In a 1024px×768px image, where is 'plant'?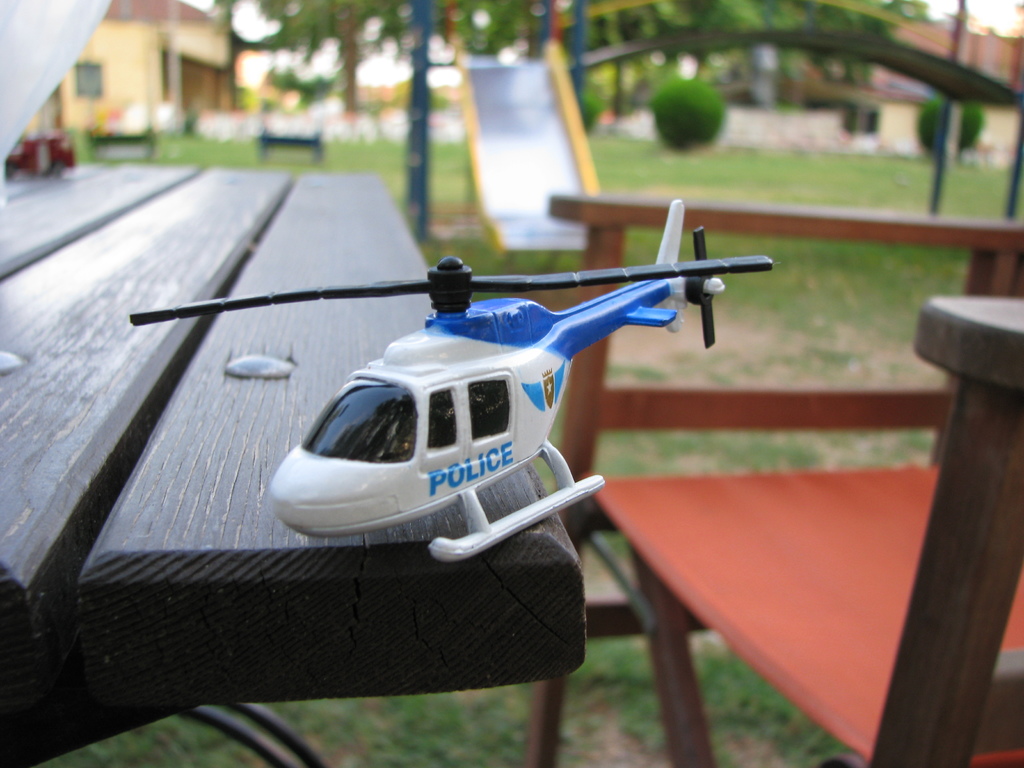
l=20, t=125, r=470, b=209.
